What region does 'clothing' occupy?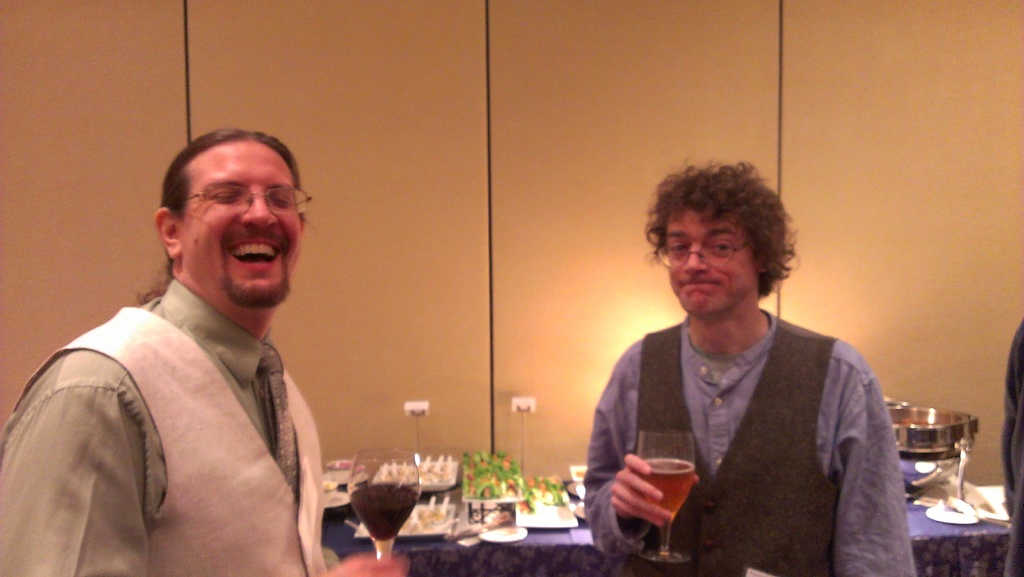
box=[1002, 321, 1023, 576].
